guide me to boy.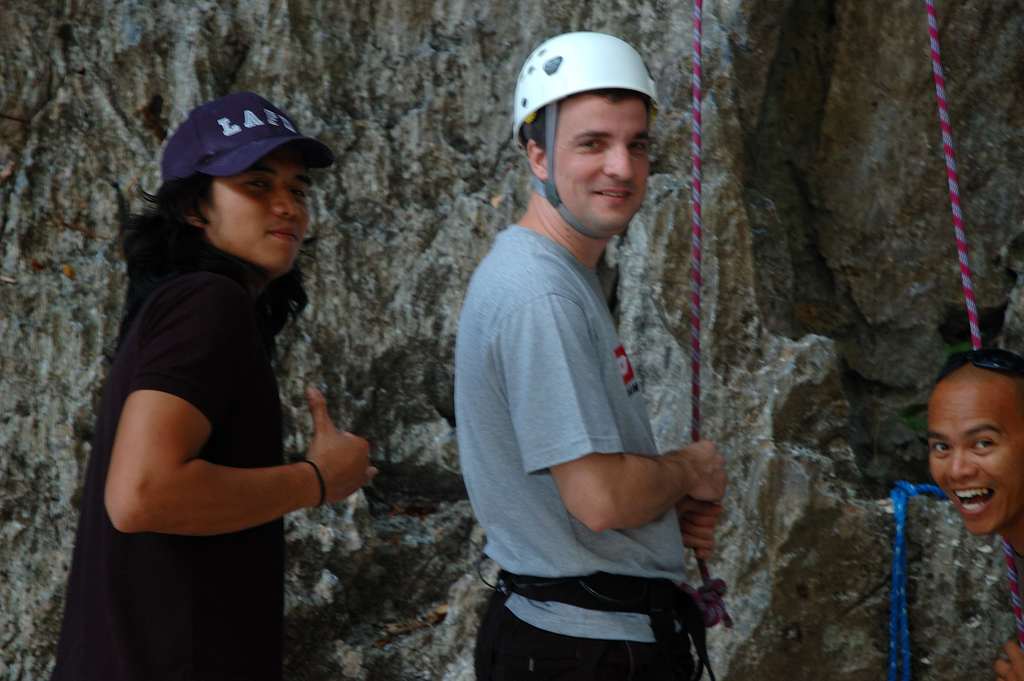
Guidance: {"x1": 45, "y1": 86, "x2": 388, "y2": 680}.
